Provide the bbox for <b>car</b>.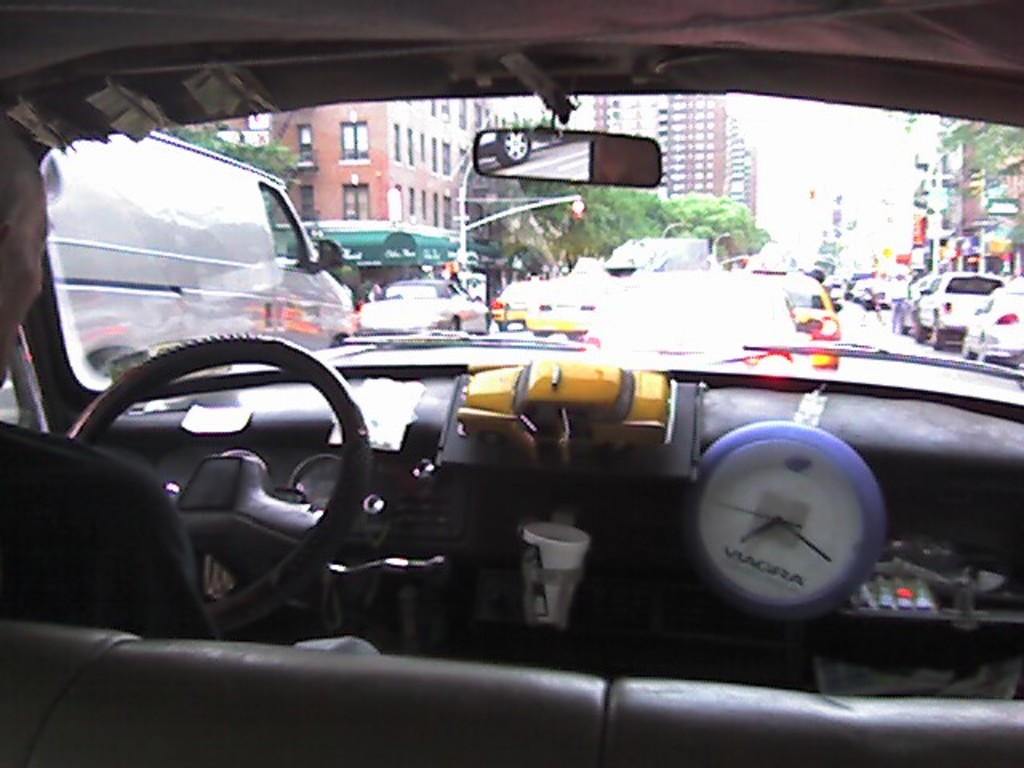
l=582, t=267, r=806, b=366.
